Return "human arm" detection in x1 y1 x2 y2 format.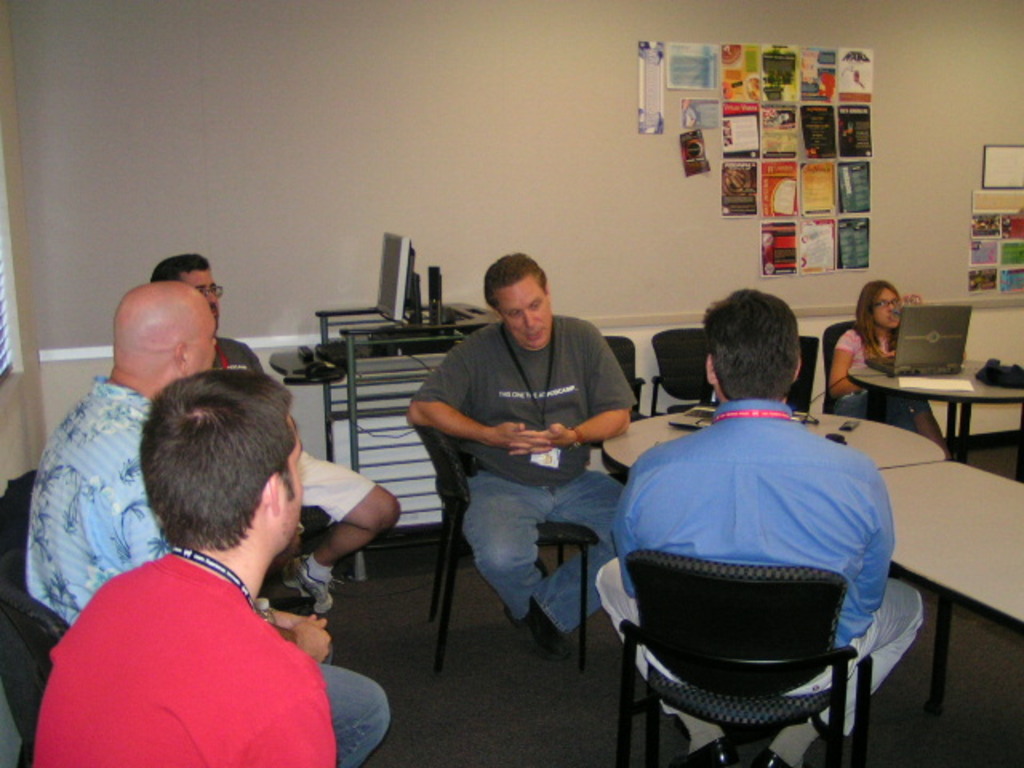
854 459 898 608.
